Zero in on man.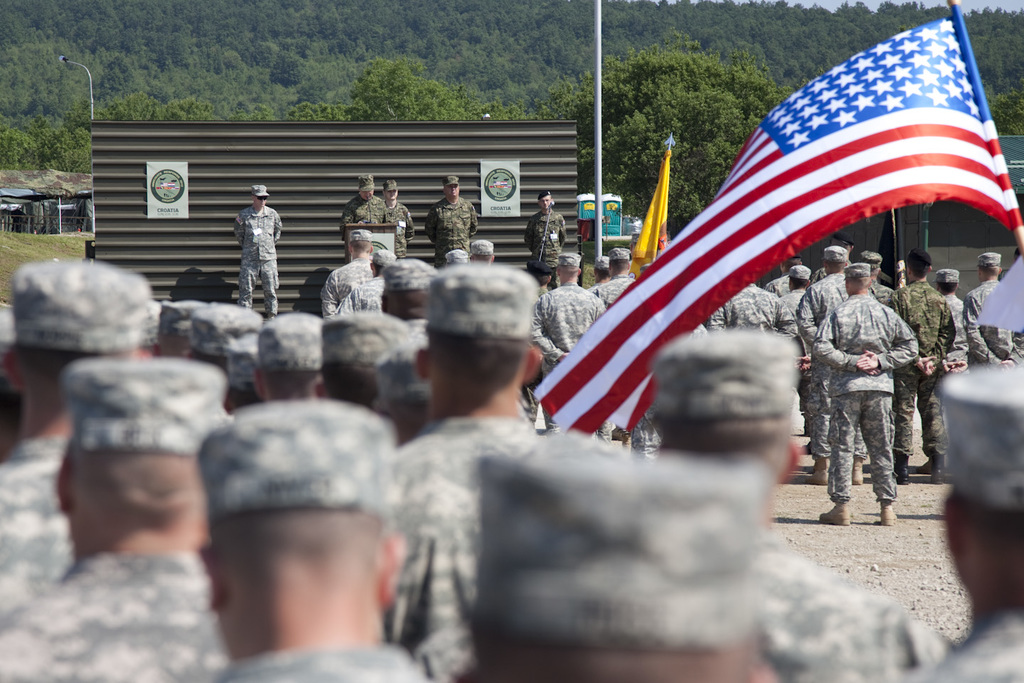
Zeroed in: box=[0, 360, 227, 682].
